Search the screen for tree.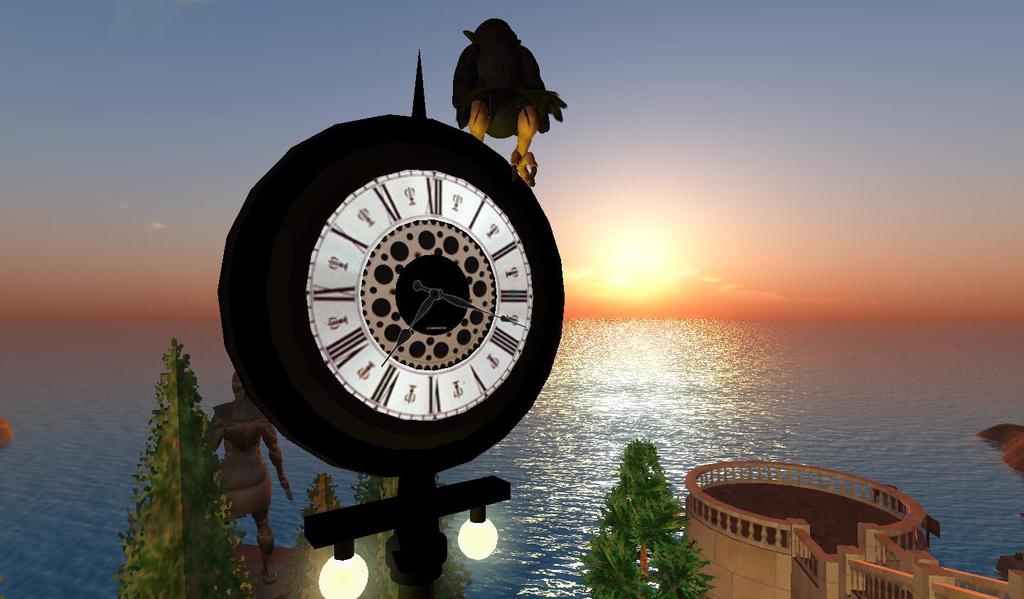
Found at [x1=358, y1=466, x2=476, y2=598].
